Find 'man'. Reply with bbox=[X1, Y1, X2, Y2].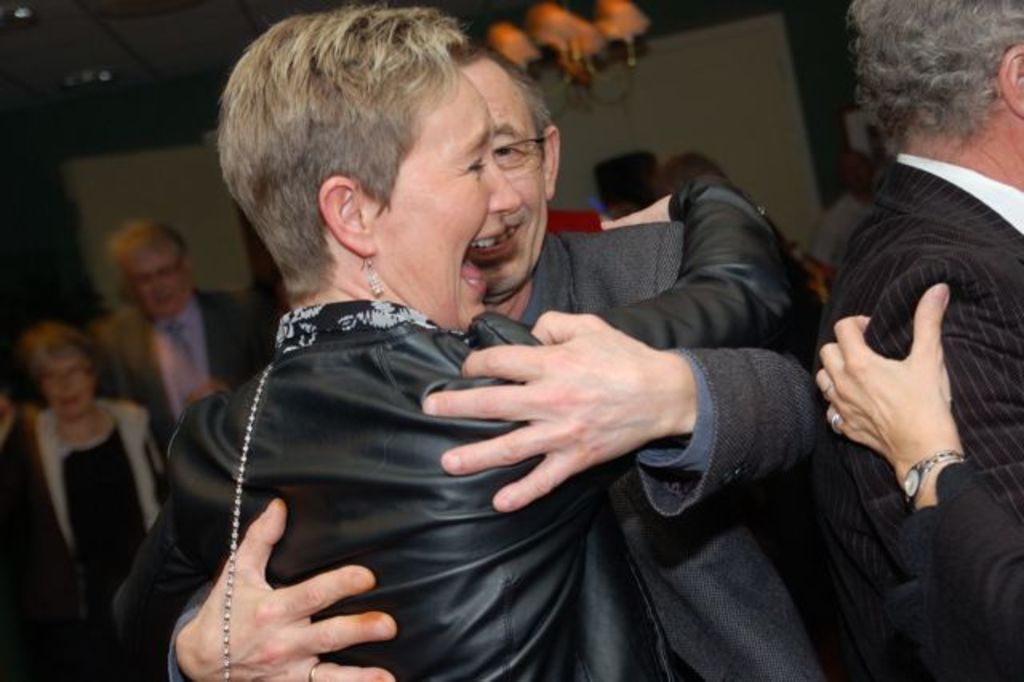
bbox=[112, 37, 885, 680].
